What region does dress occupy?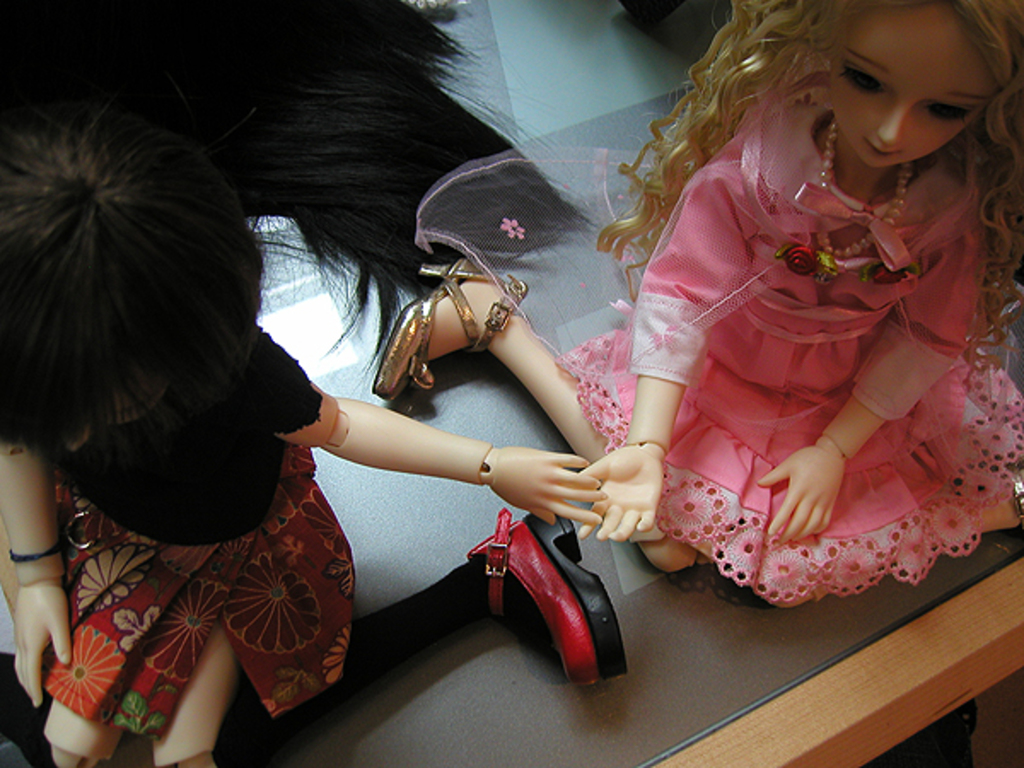
Rect(29, 399, 374, 742).
